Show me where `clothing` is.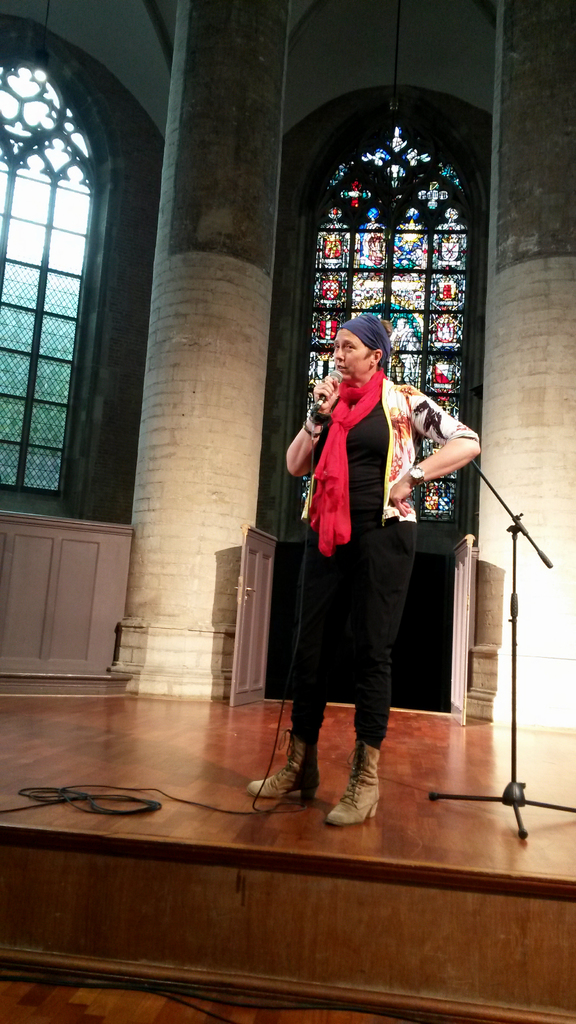
`clothing` is at 289:330:459:709.
